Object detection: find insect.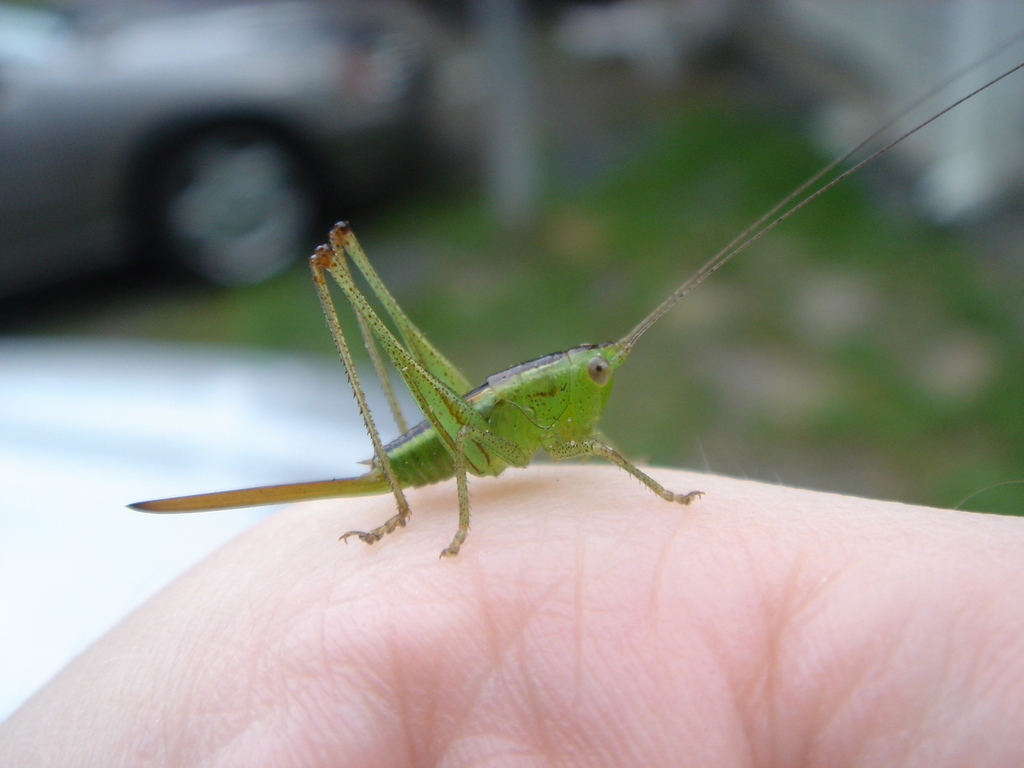
[x1=123, y1=32, x2=1021, y2=559].
